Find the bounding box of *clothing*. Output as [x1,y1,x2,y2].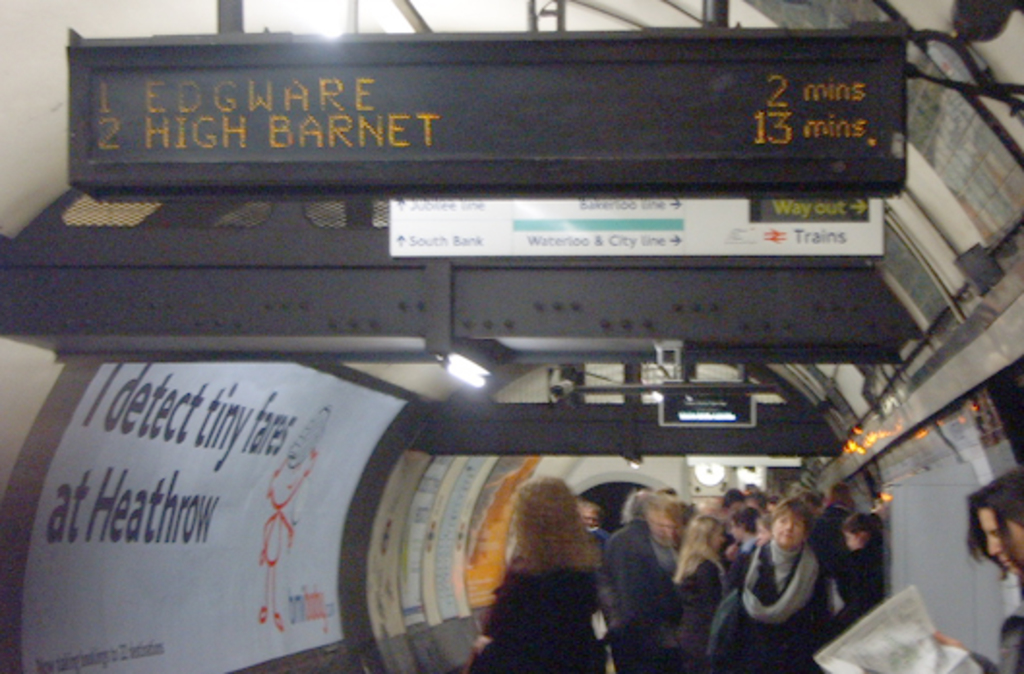
[972,581,1022,672].
